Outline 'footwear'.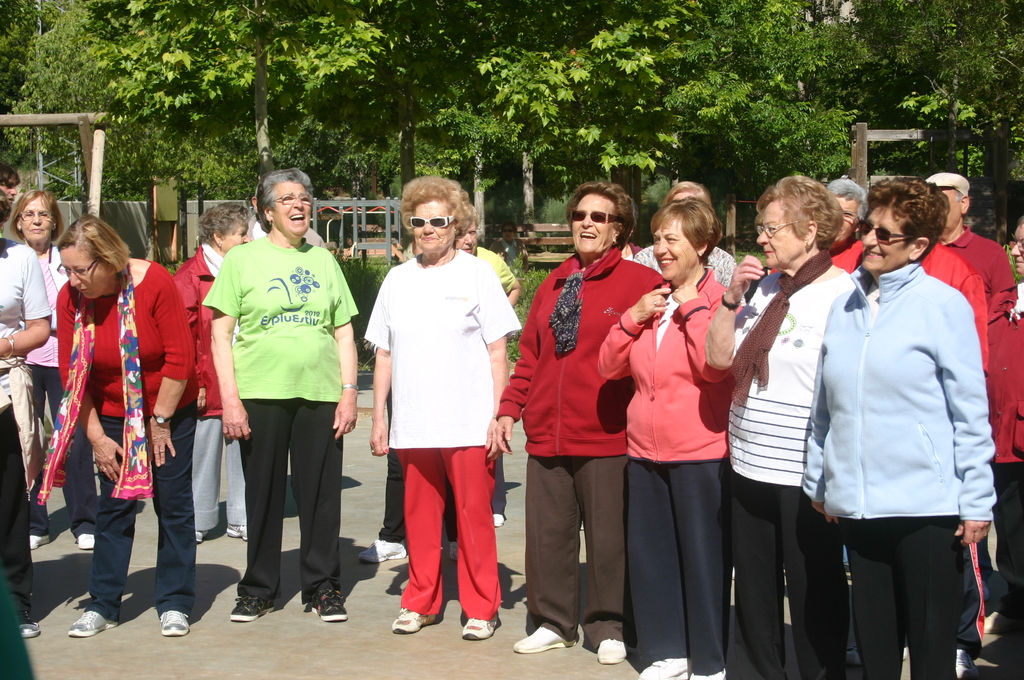
Outline: {"x1": 595, "y1": 636, "x2": 628, "y2": 669}.
